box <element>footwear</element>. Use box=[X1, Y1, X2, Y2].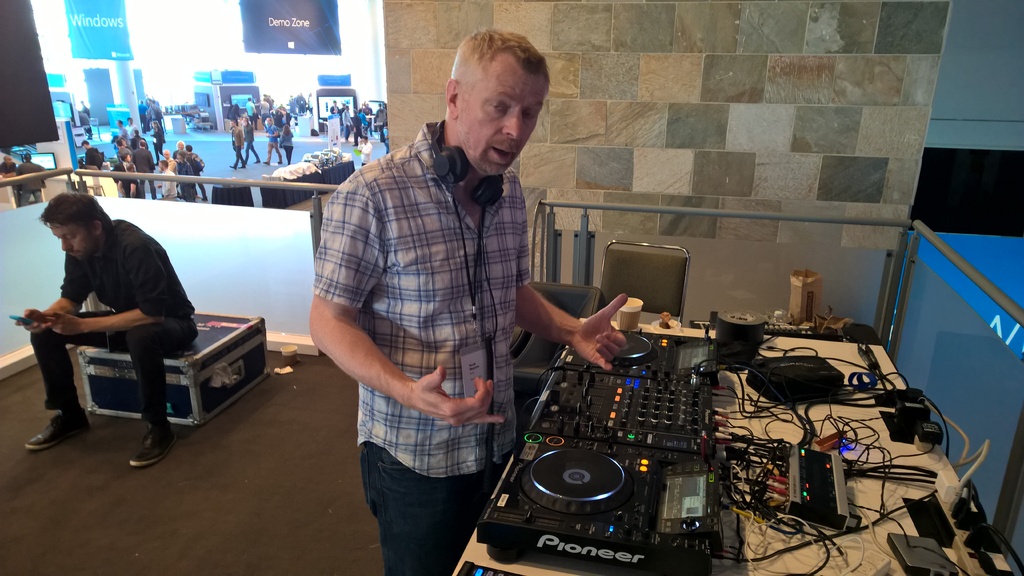
box=[200, 196, 207, 201].
